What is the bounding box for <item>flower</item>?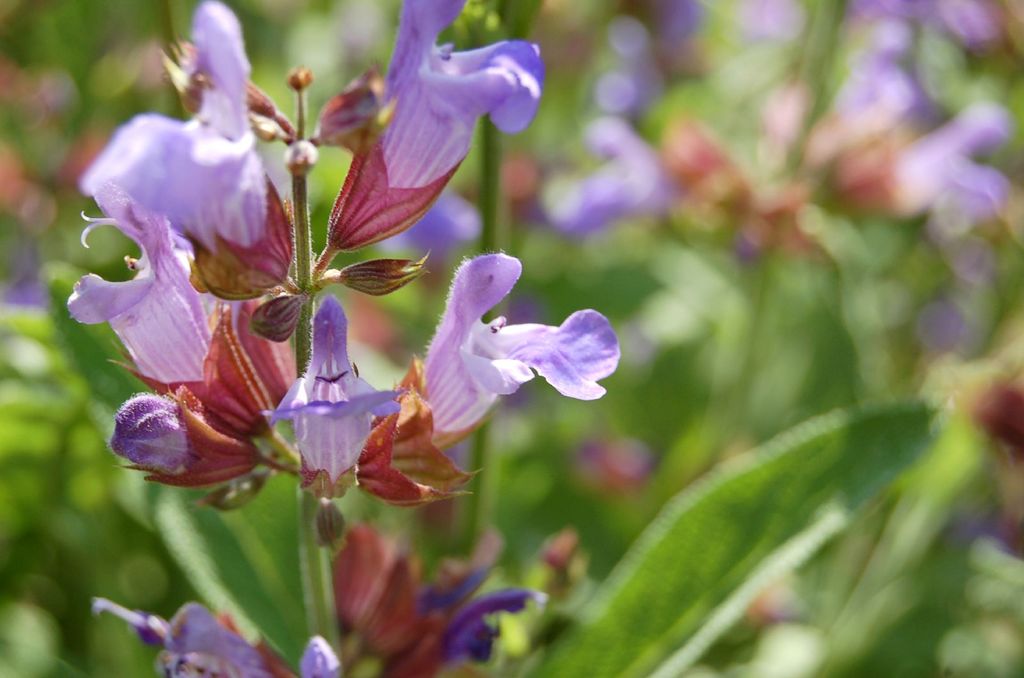
<box>415,251,623,434</box>.
